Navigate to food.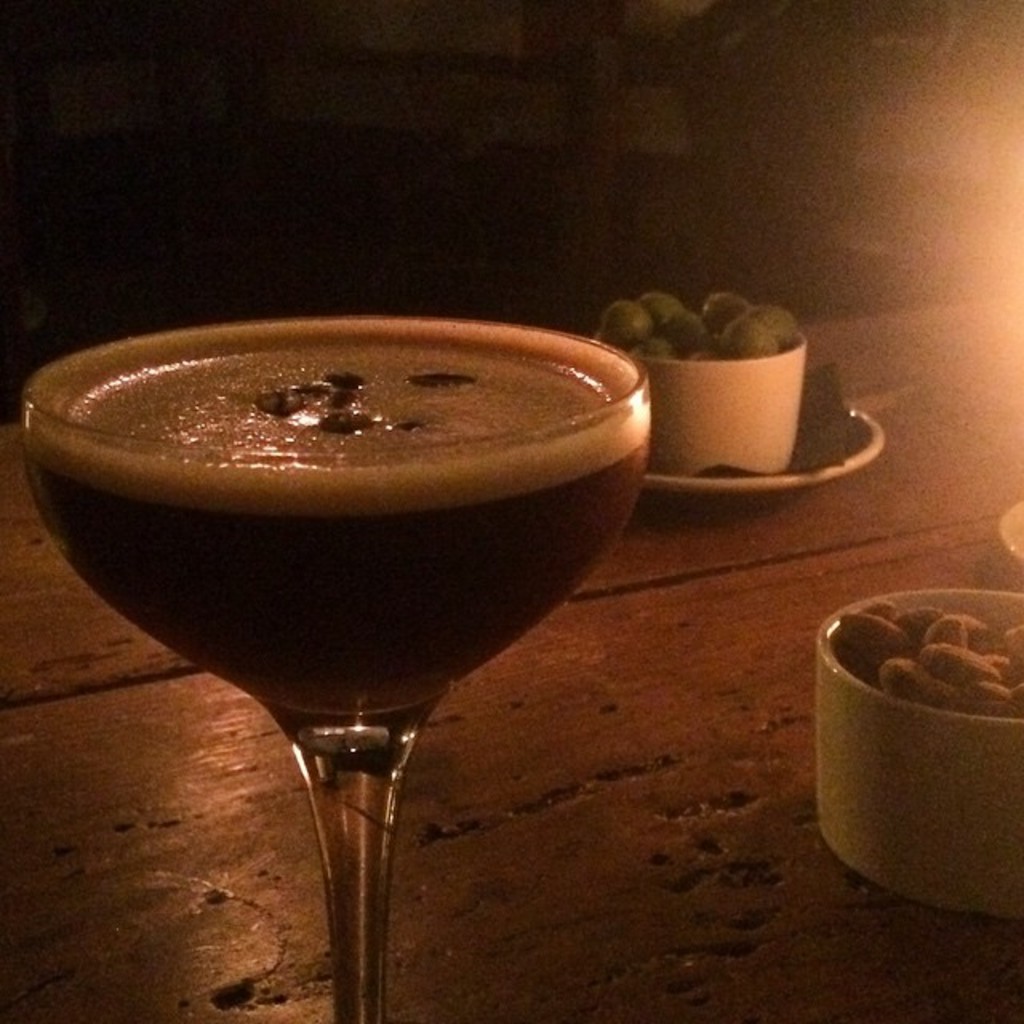
Navigation target: box=[819, 603, 1022, 714].
